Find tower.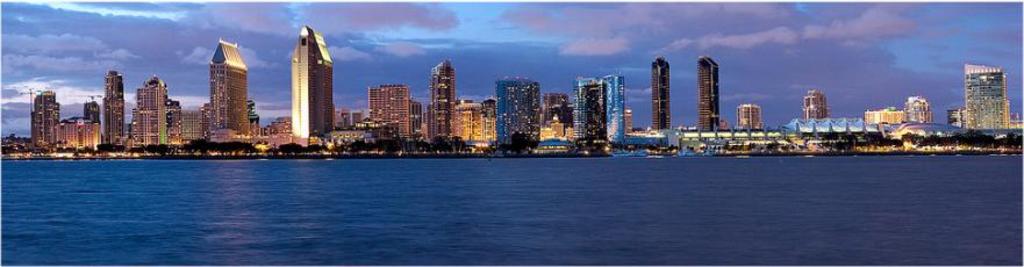
l=366, t=84, r=399, b=135.
